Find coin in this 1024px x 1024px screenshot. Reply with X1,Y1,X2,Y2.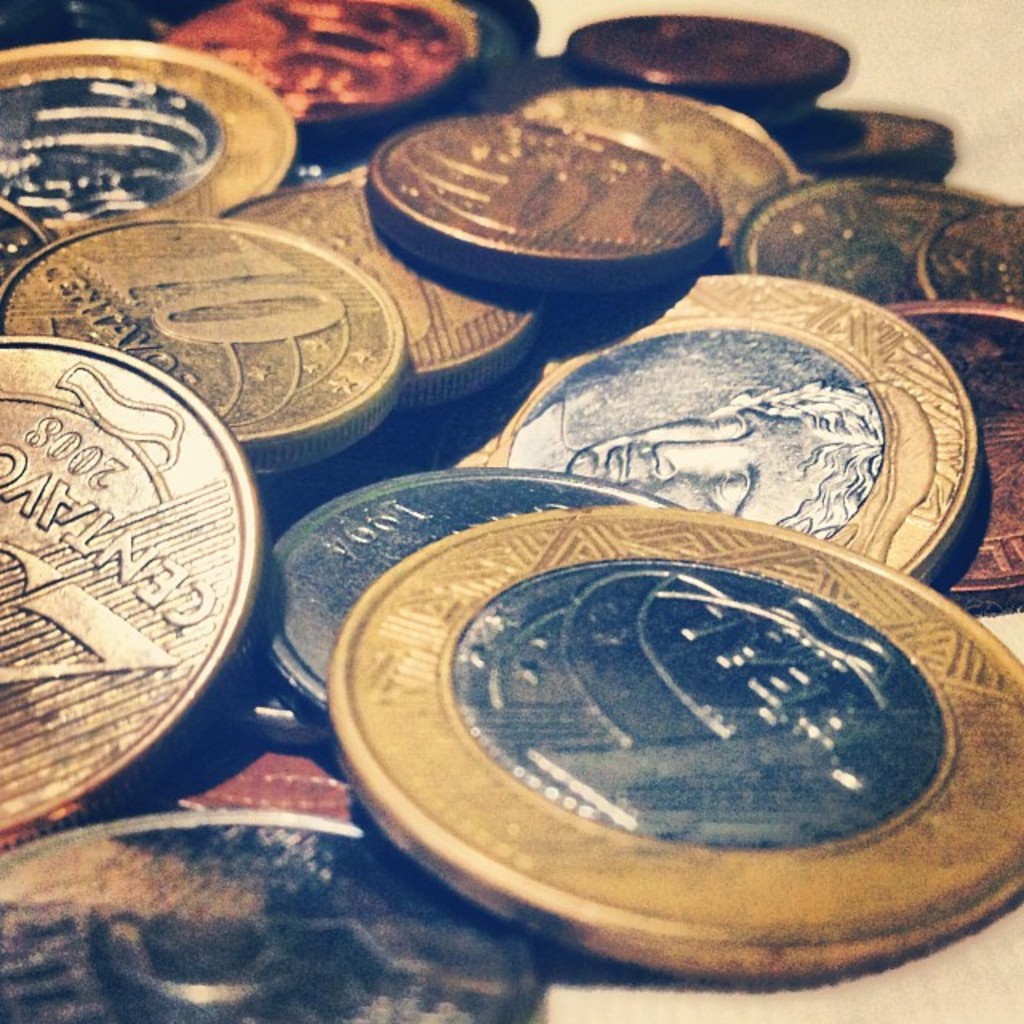
318,506,1022,976.
